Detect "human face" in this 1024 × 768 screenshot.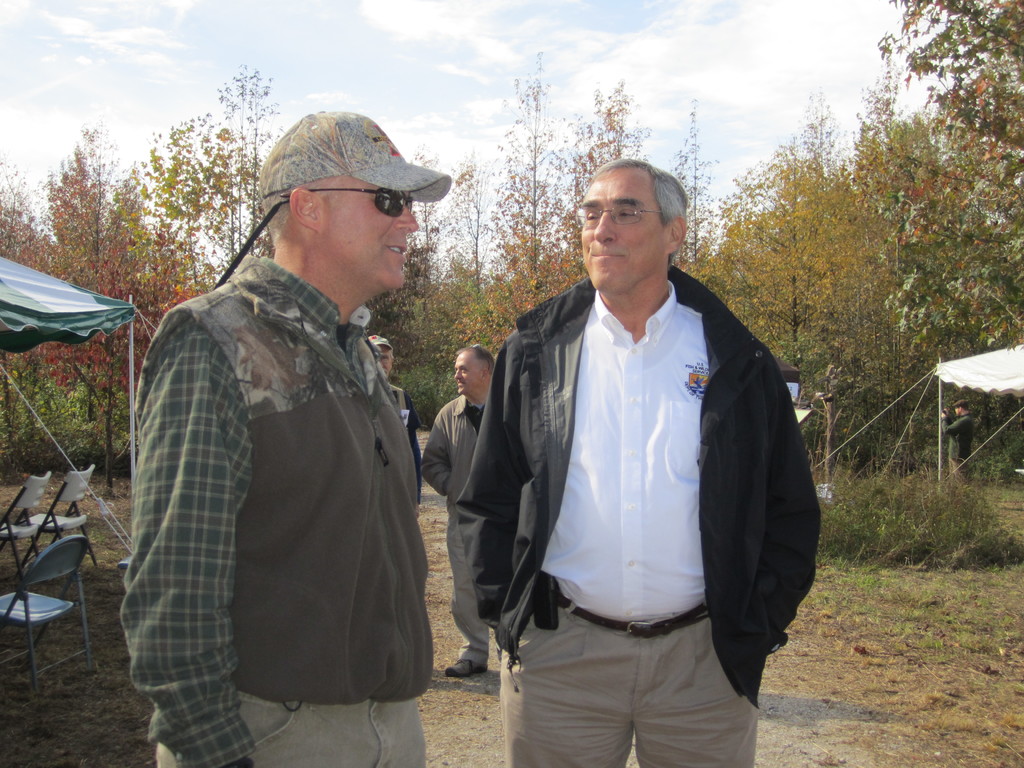
Detection: x1=380, y1=345, x2=396, y2=376.
